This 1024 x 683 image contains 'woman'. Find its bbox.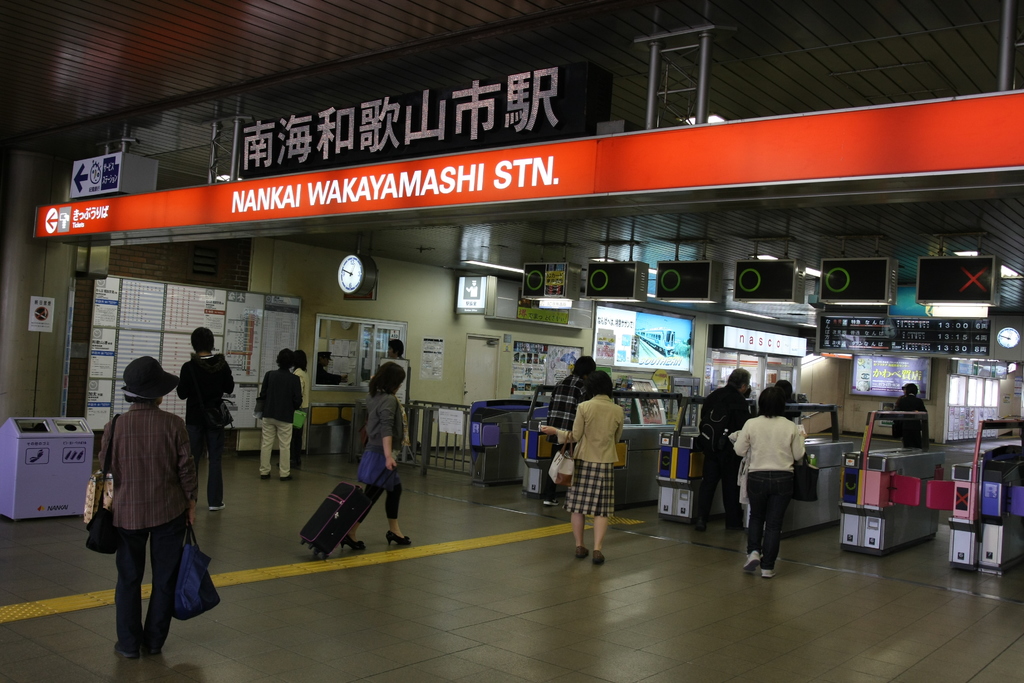
(287,349,312,470).
